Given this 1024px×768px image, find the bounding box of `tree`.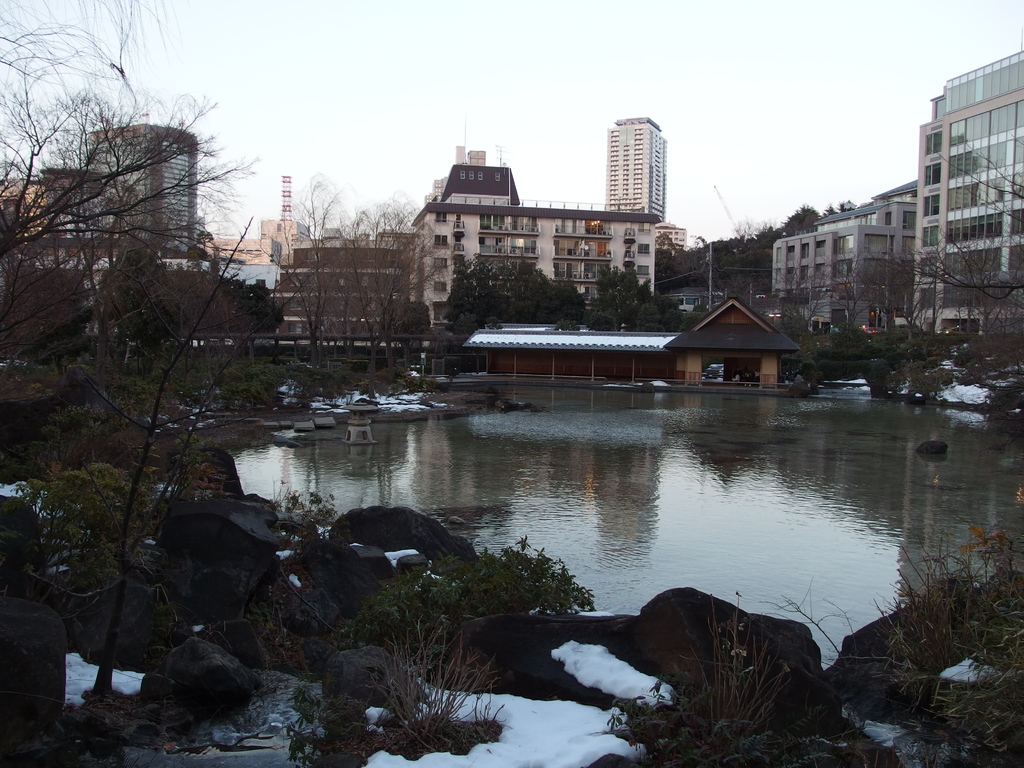
box=[278, 171, 497, 408].
